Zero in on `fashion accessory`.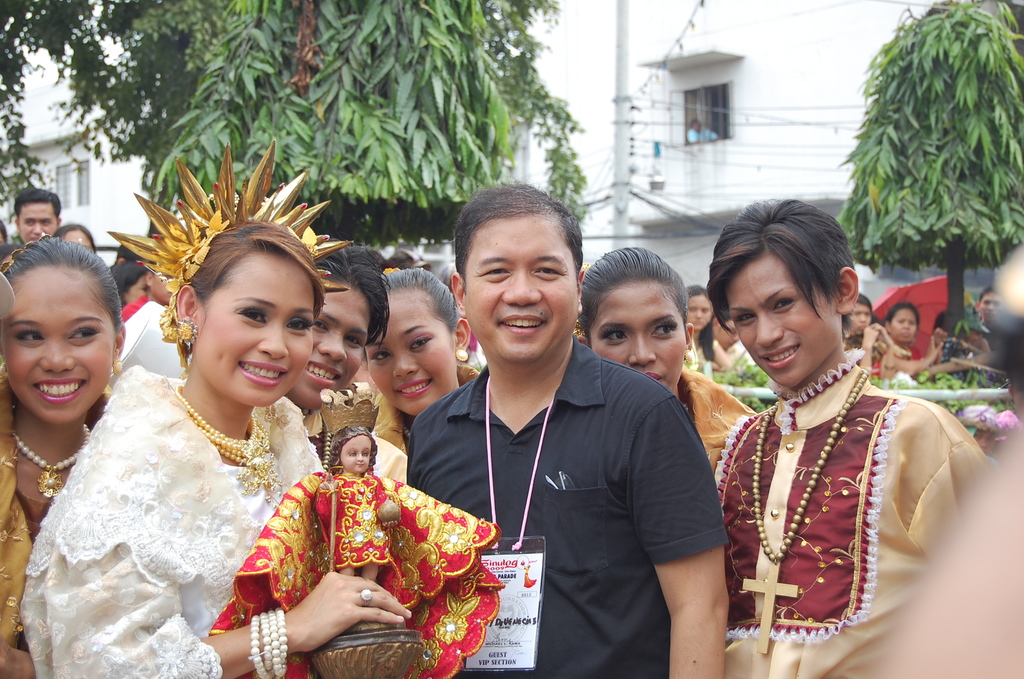
Zeroed in: x1=319 y1=383 x2=380 y2=438.
